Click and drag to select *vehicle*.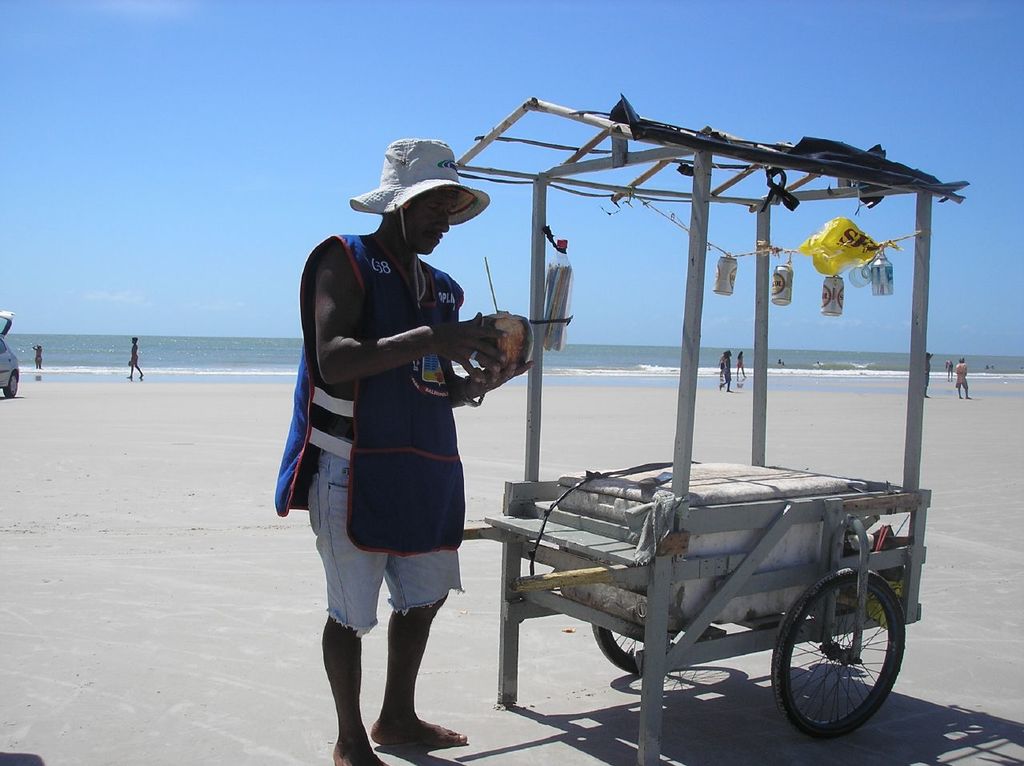
Selection: 430, 134, 910, 644.
